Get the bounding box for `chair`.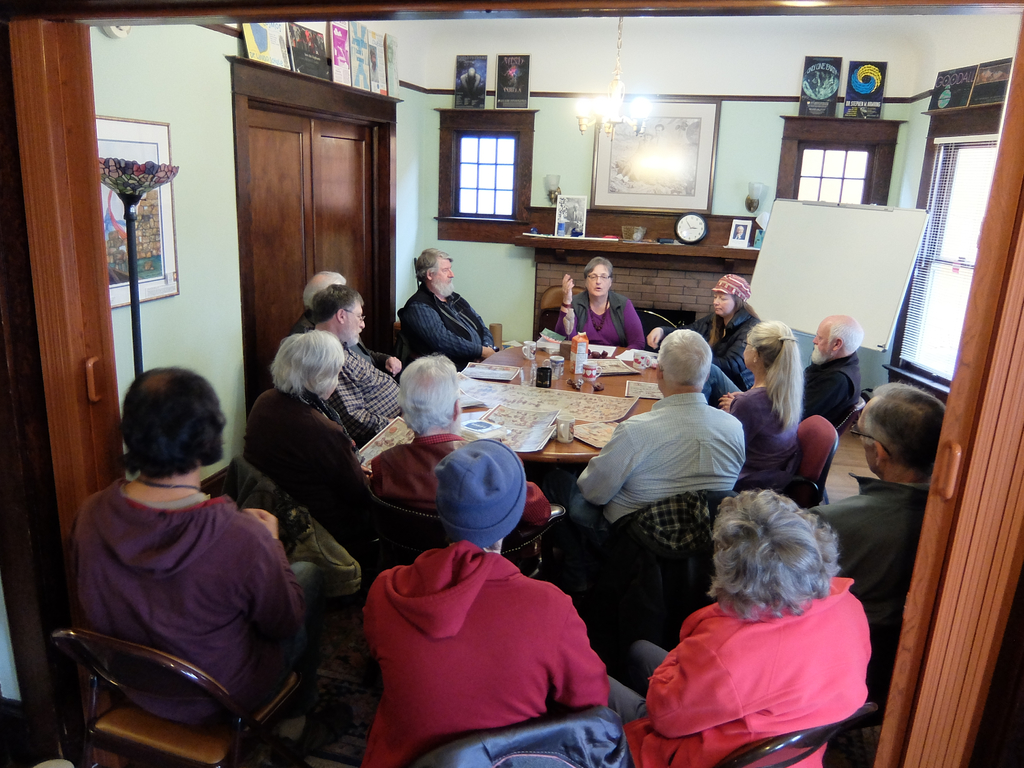
569, 491, 744, 598.
